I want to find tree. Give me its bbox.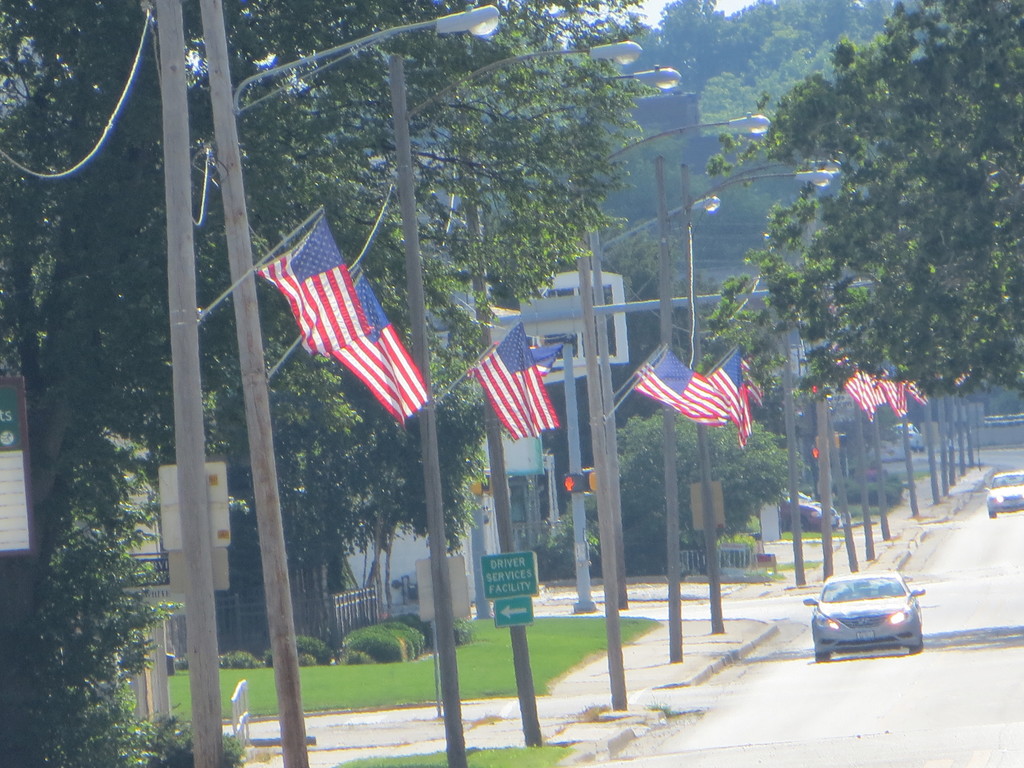
<region>701, 0, 1023, 401</region>.
